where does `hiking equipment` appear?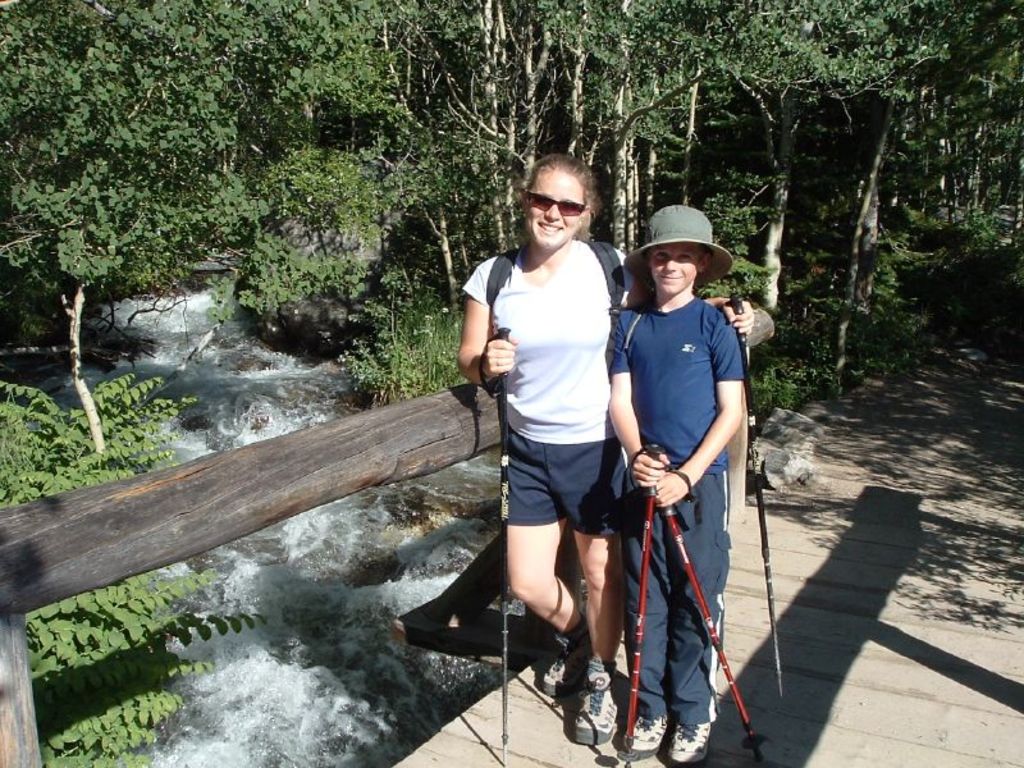
Appears at (718, 287, 785, 704).
